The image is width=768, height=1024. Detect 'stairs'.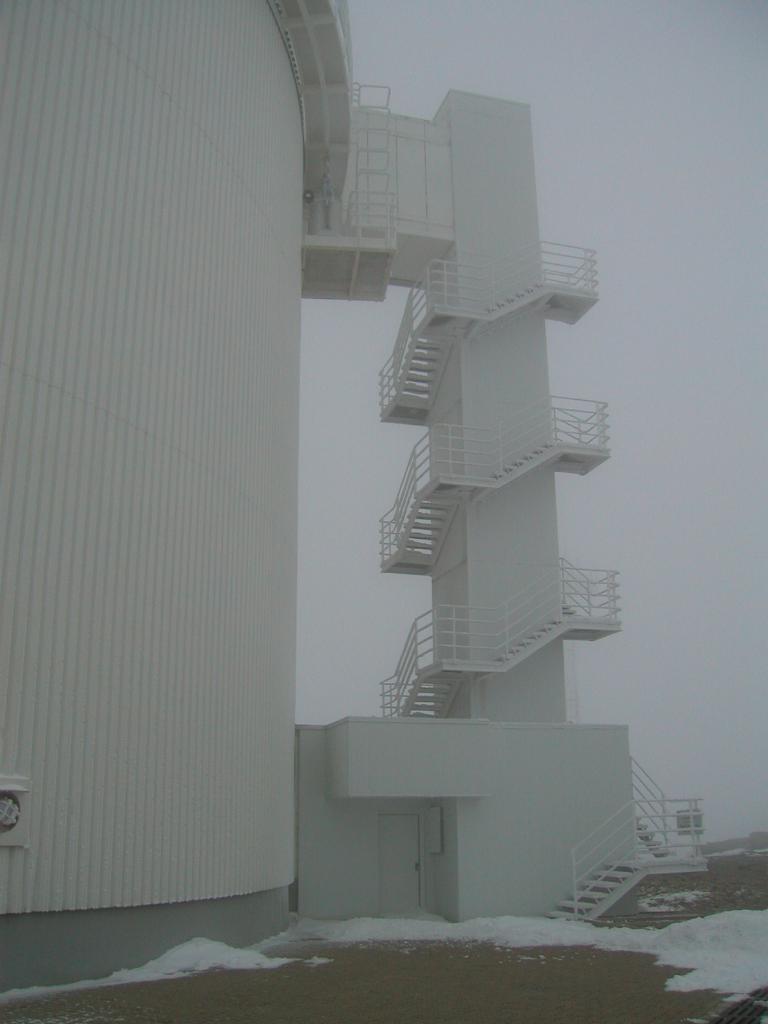
Detection: rect(388, 614, 630, 719).
